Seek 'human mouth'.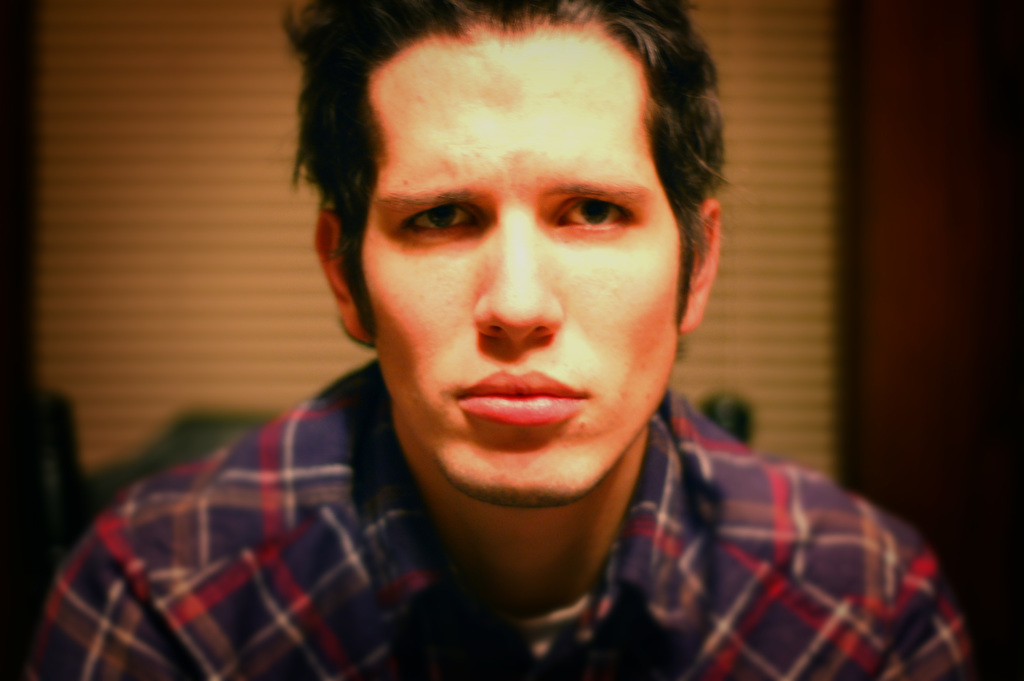
(left=454, top=367, right=594, bottom=423).
